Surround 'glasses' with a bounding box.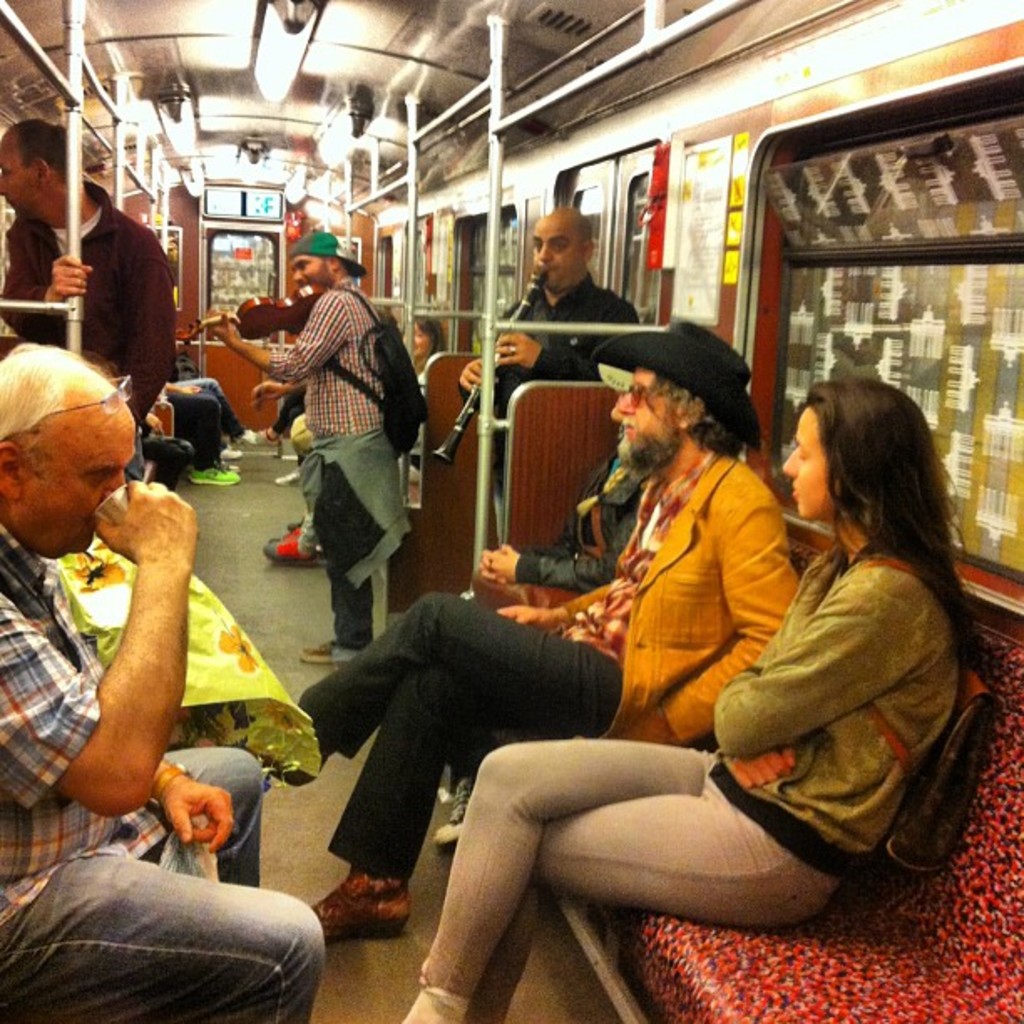
<bbox>13, 371, 136, 448</bbox>.
